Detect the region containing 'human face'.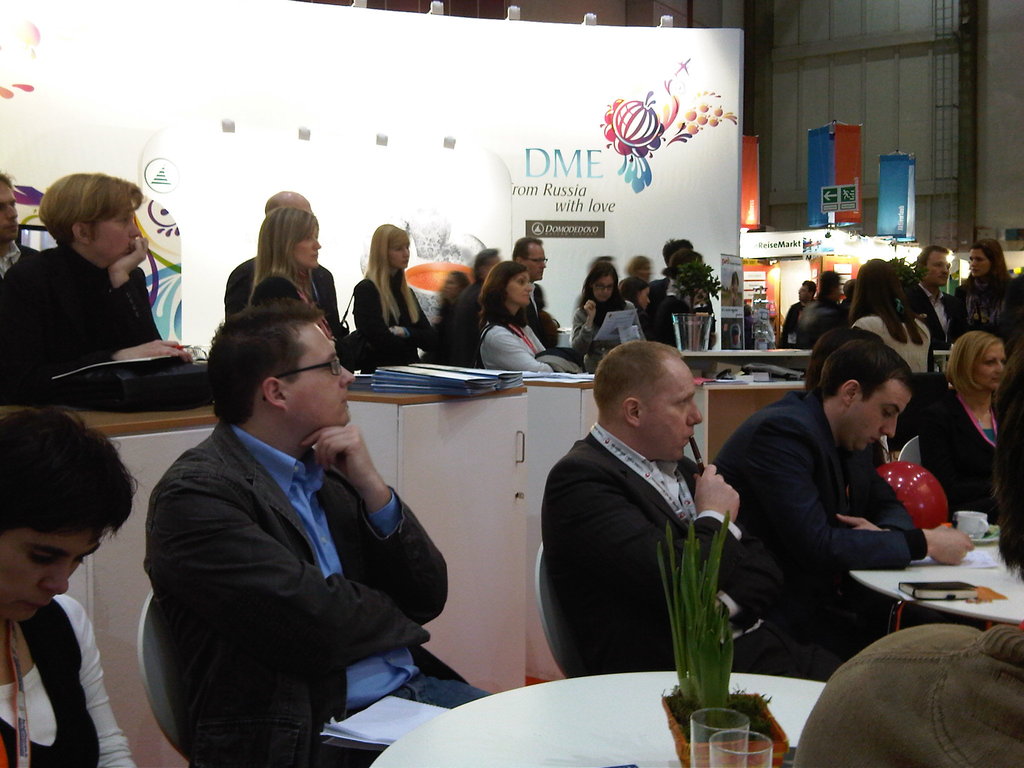
x1=297 y1=220 x2=321 y2=266.
